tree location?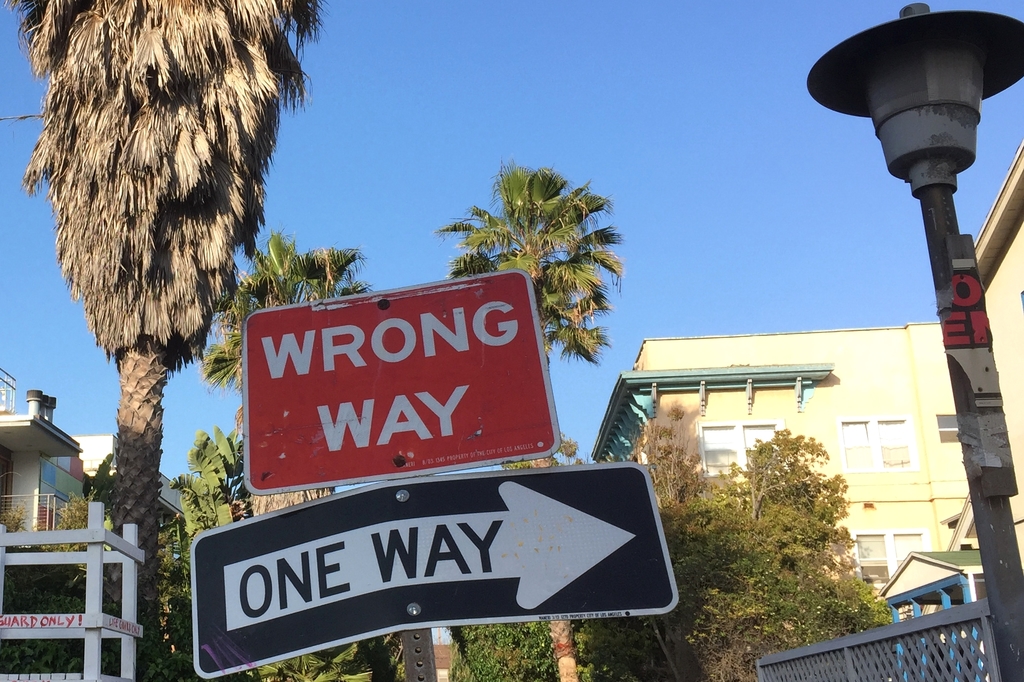
x1=163 y1=409 x2=372 y2=681
